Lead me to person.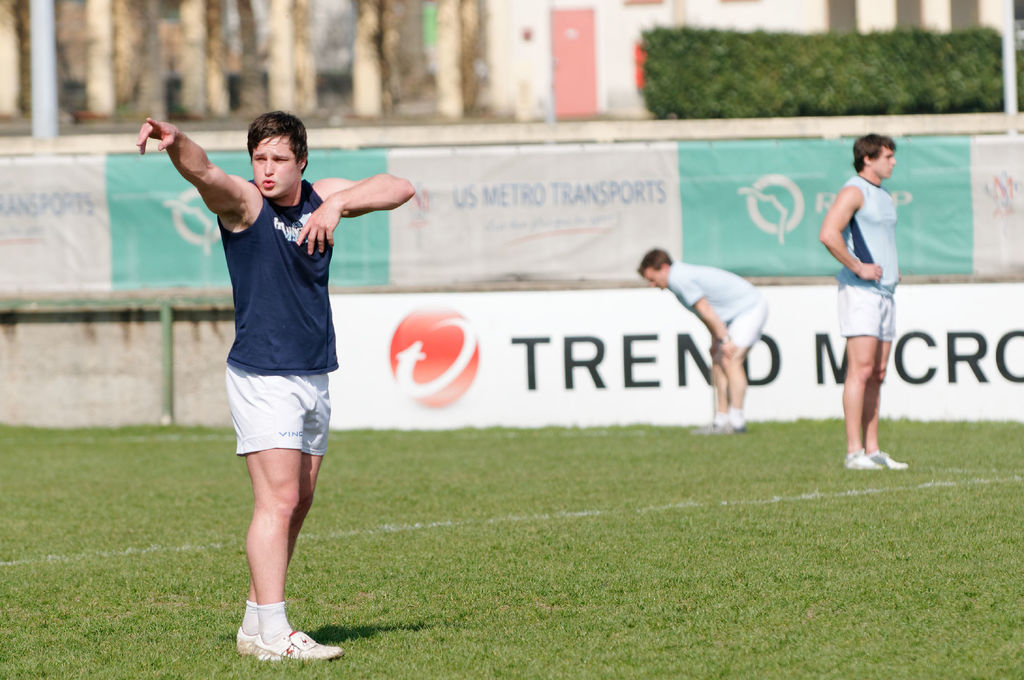
Lead to box=[130, 109, 416, 656].
